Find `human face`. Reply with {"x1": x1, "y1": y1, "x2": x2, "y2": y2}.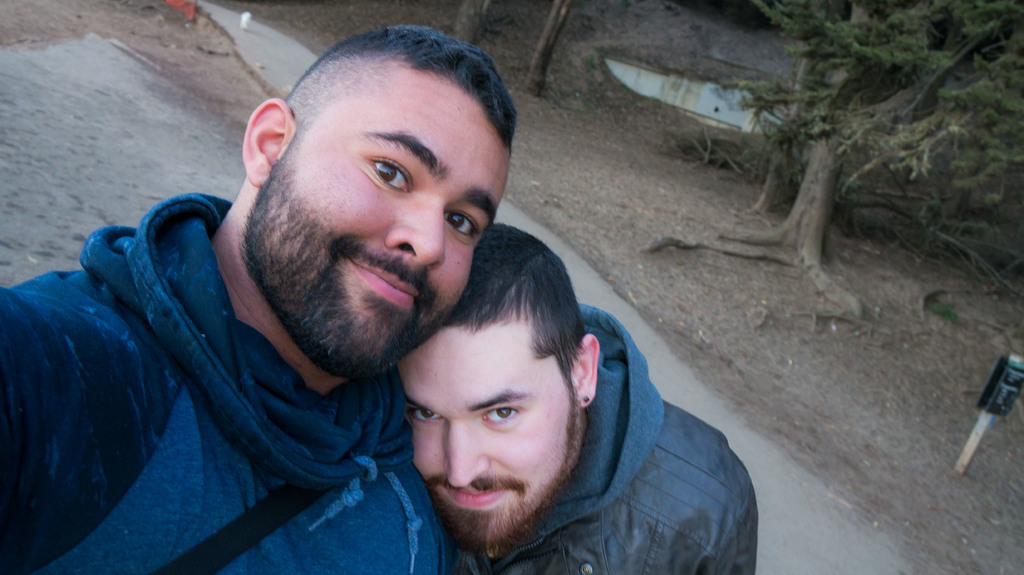
{"x1": 394, "y1": 326, "x2": 581, "y2": 552}.
